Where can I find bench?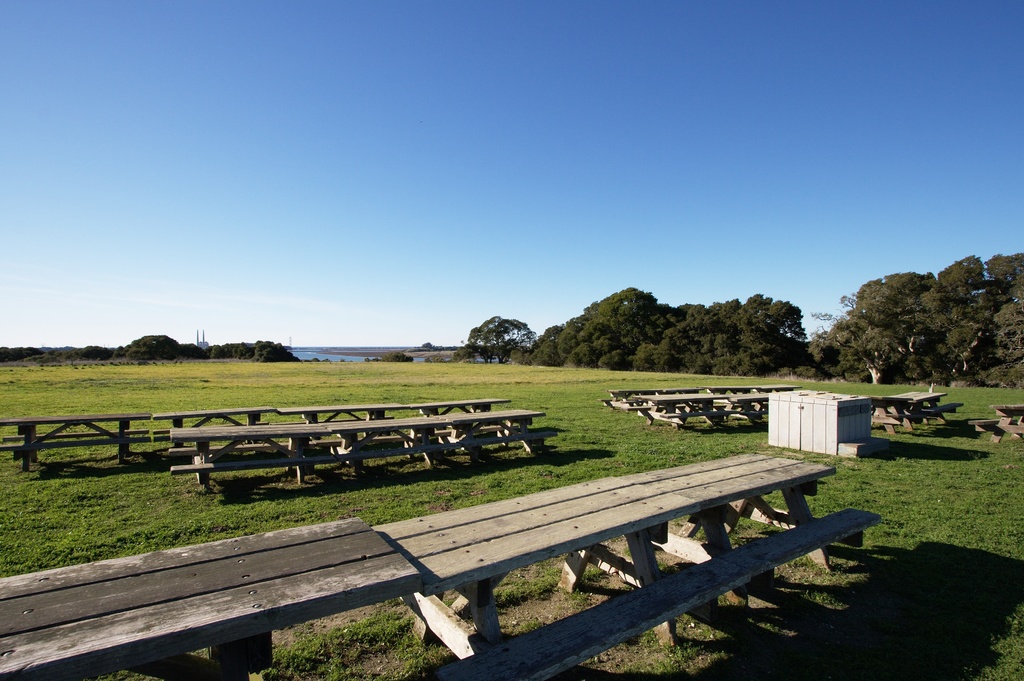
You can find it at select_region(863, 394, 922, 435).
